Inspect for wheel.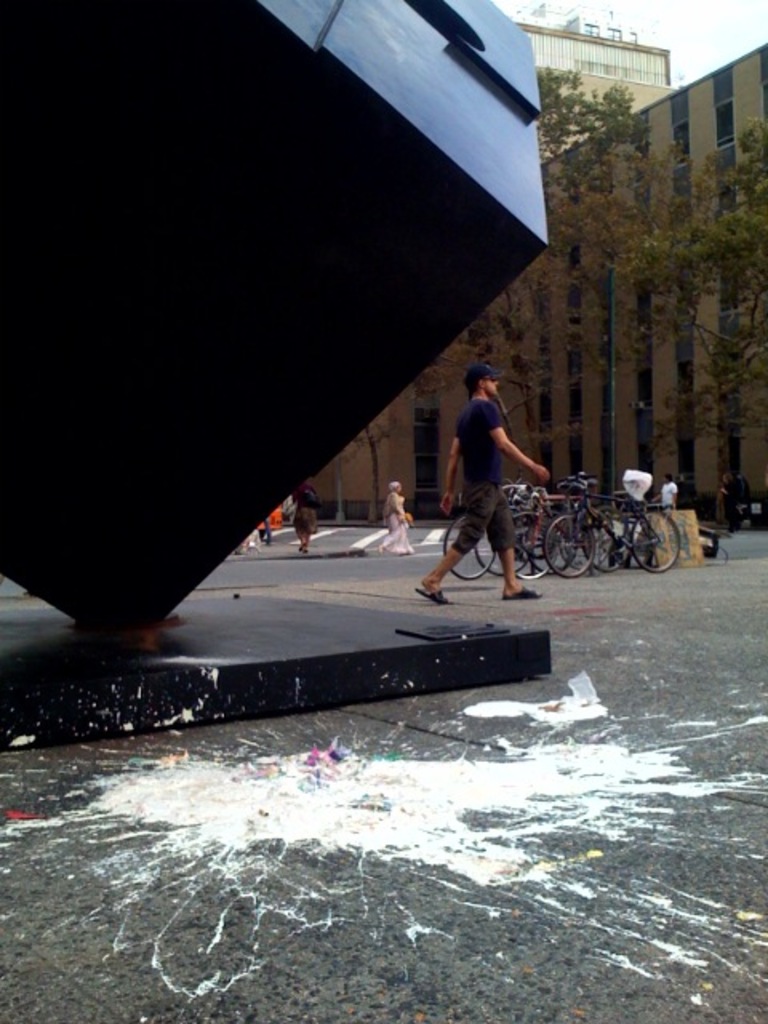
Inspection: left=512, top=509, right=555, bottom=590.
